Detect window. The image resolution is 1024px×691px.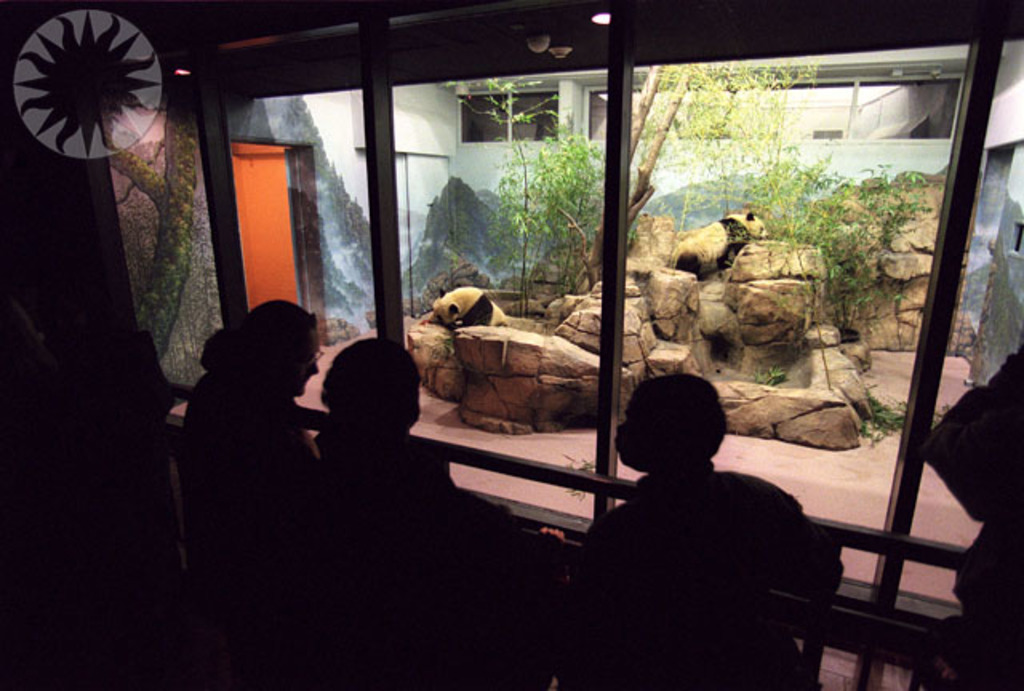
rect(875, 38, 1022, 689).
